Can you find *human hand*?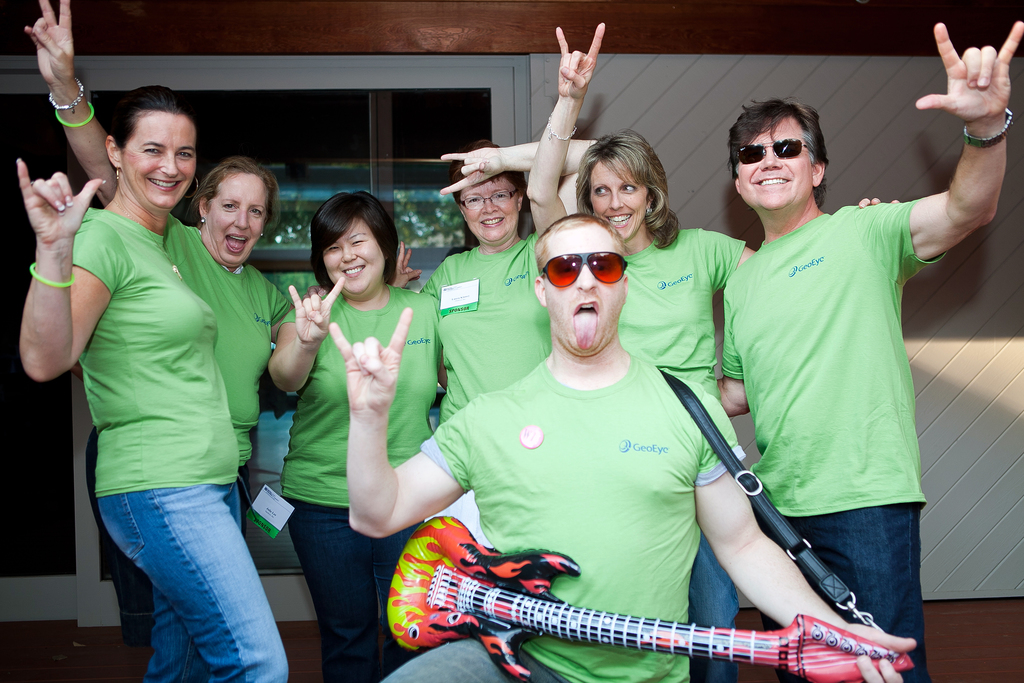
Yes, bounding box: 555,21,605,103.
